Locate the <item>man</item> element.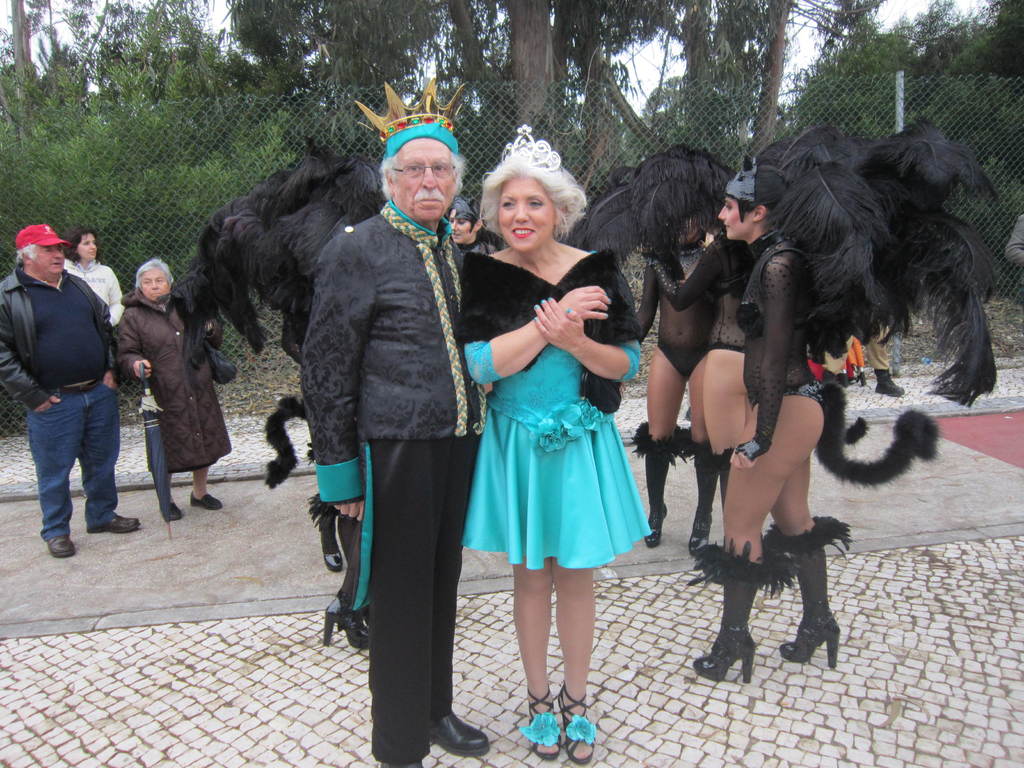
Element bbox: BBox(300, 73, 493, 767).
